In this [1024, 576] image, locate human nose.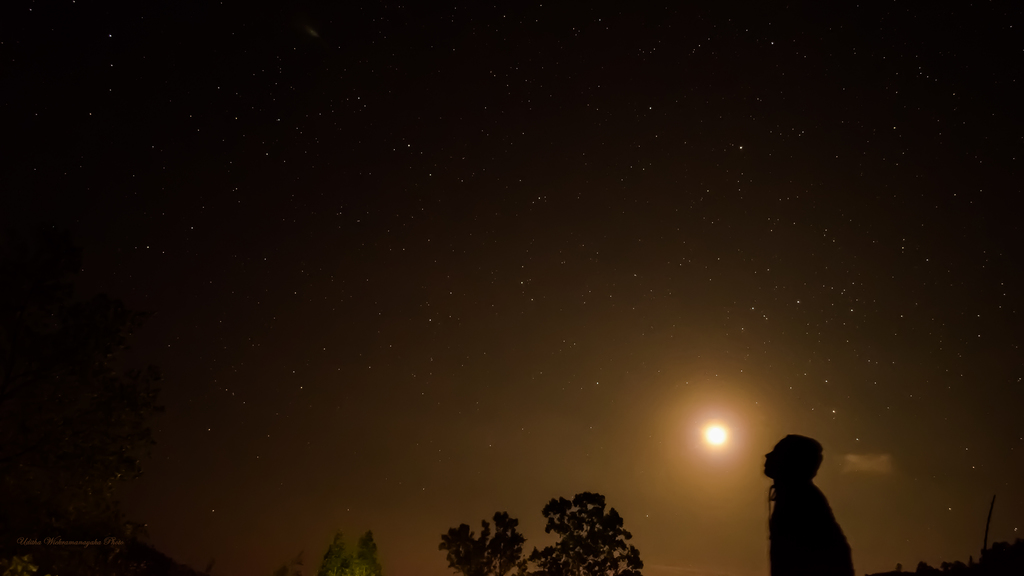
Bounding box: <box>765,453,773,460</box>.
